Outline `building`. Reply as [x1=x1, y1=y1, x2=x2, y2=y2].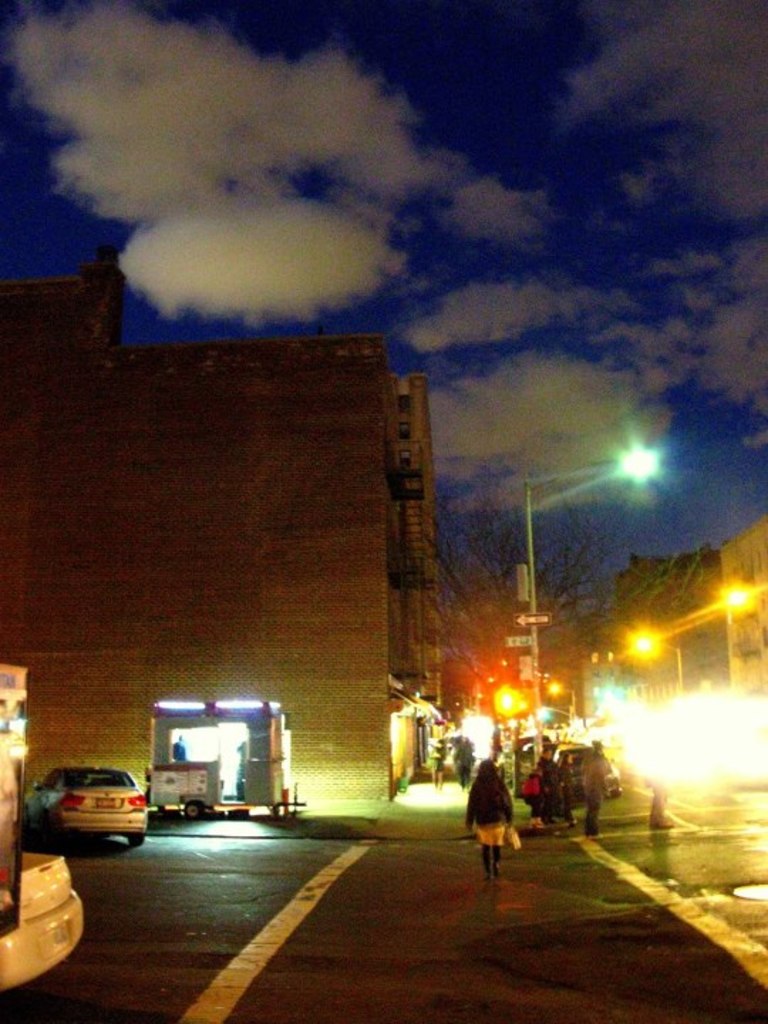
[x1=718, y1=519, x2=767, y2=698].
